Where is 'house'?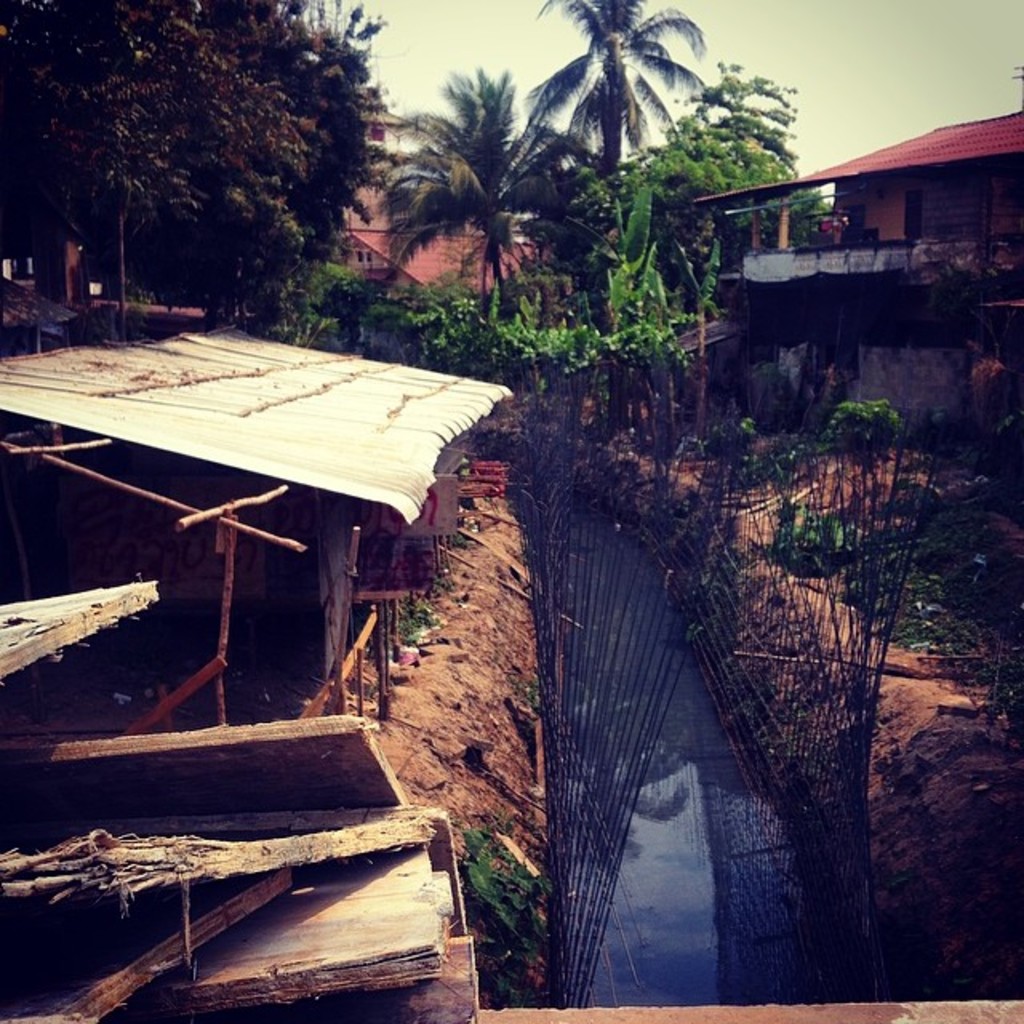
330/139/554/314.
